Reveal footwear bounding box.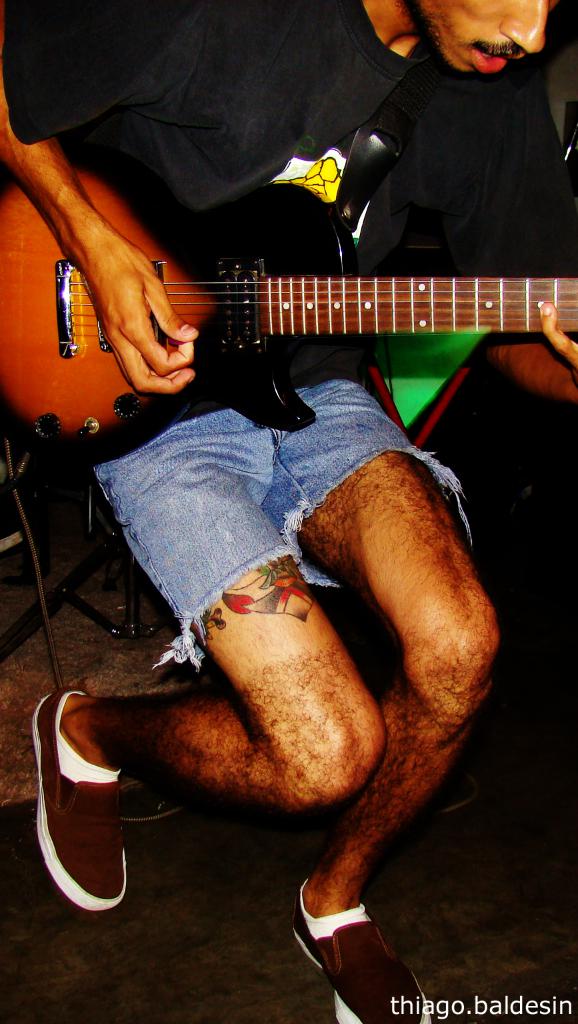
Revealed: <bbox>290, 874, 455, 1023</bbox>.
